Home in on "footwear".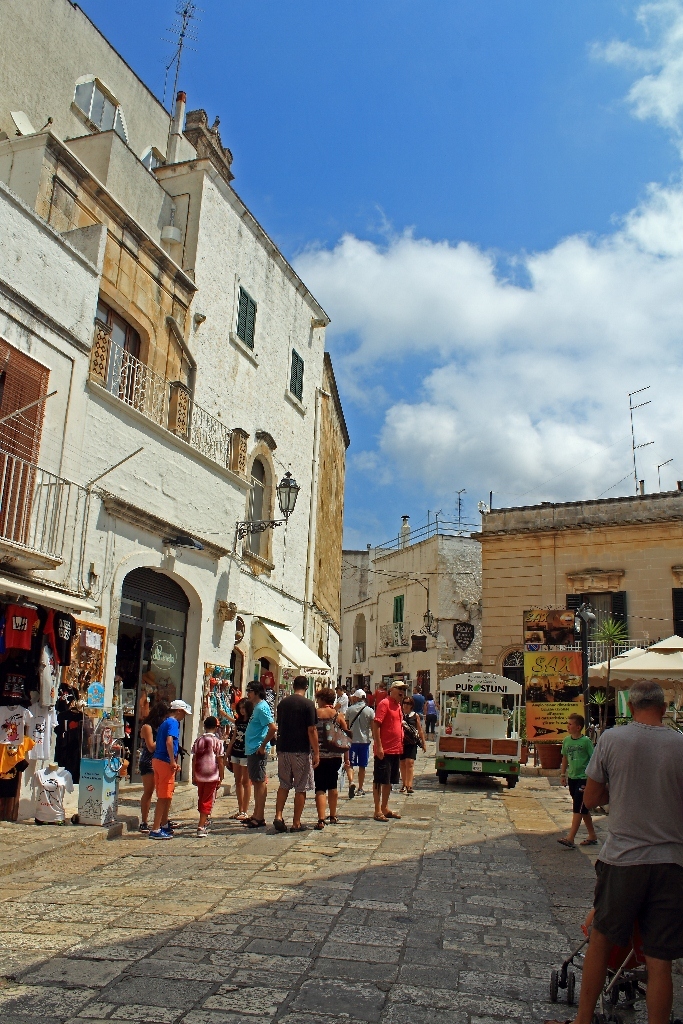
Homed in at detection(277, 818, 284, 827).
